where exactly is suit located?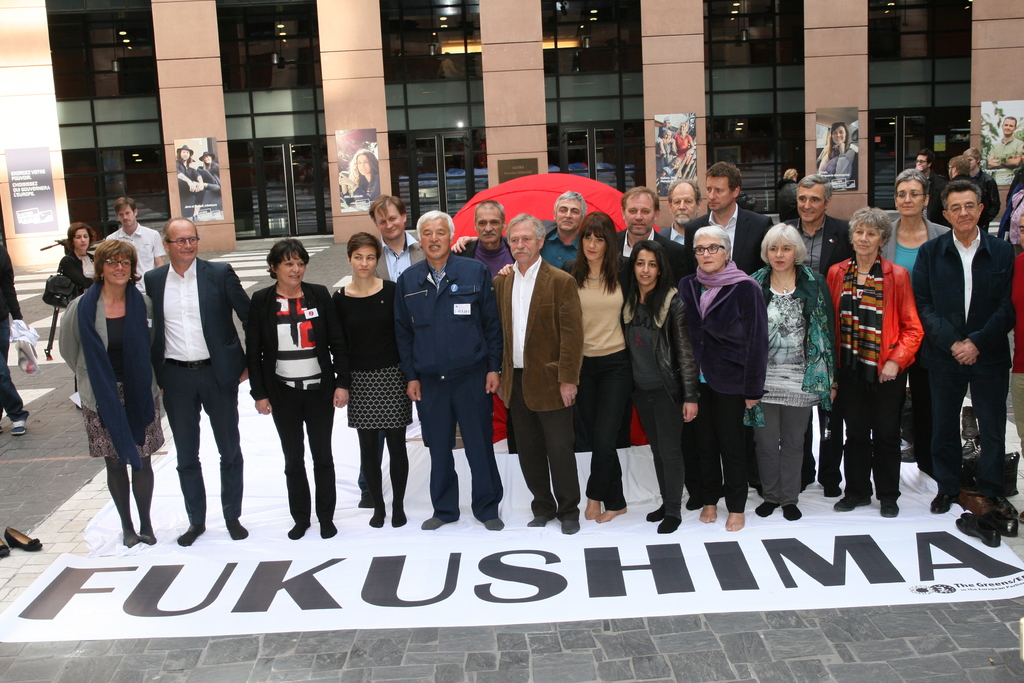
Its bounding box is (452, 237, 515, 274).
